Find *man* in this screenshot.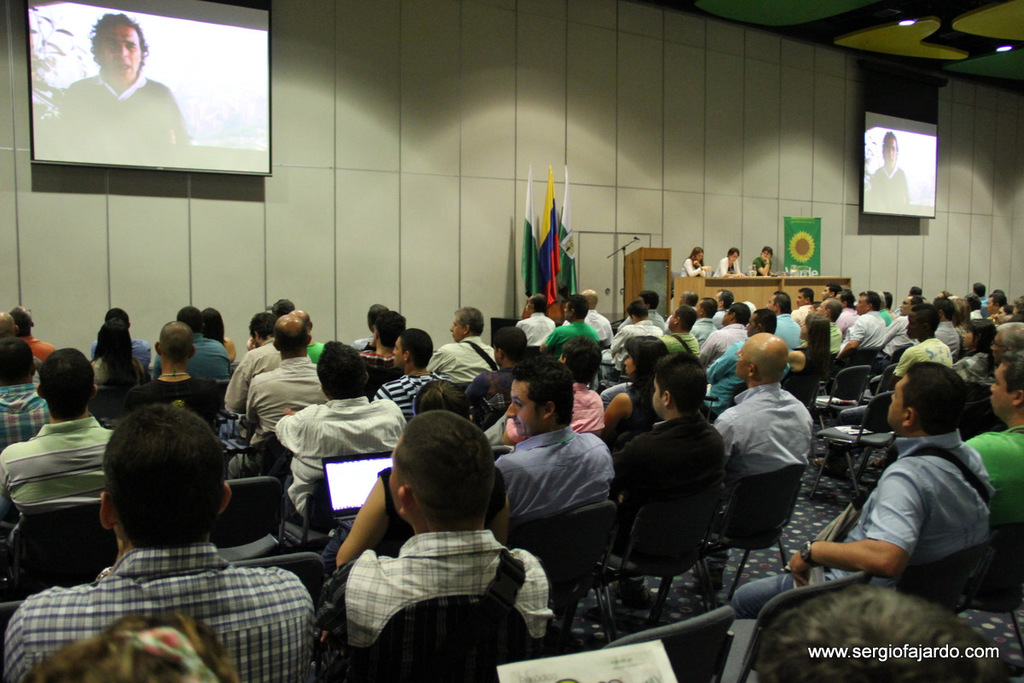
The bounding box for *man* is {"x1": 563, "y1": 289, "x2": 613, "y2": 347}.
